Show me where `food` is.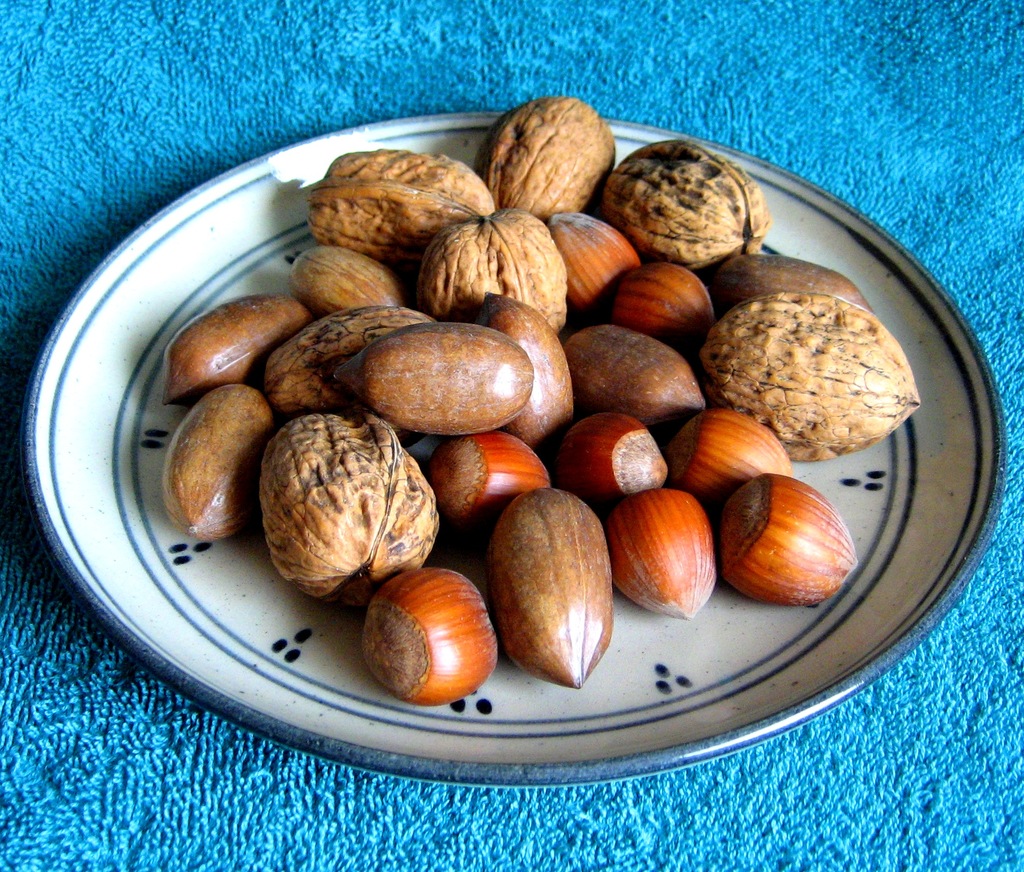
`food` is at [700, 274, 919, 443].
